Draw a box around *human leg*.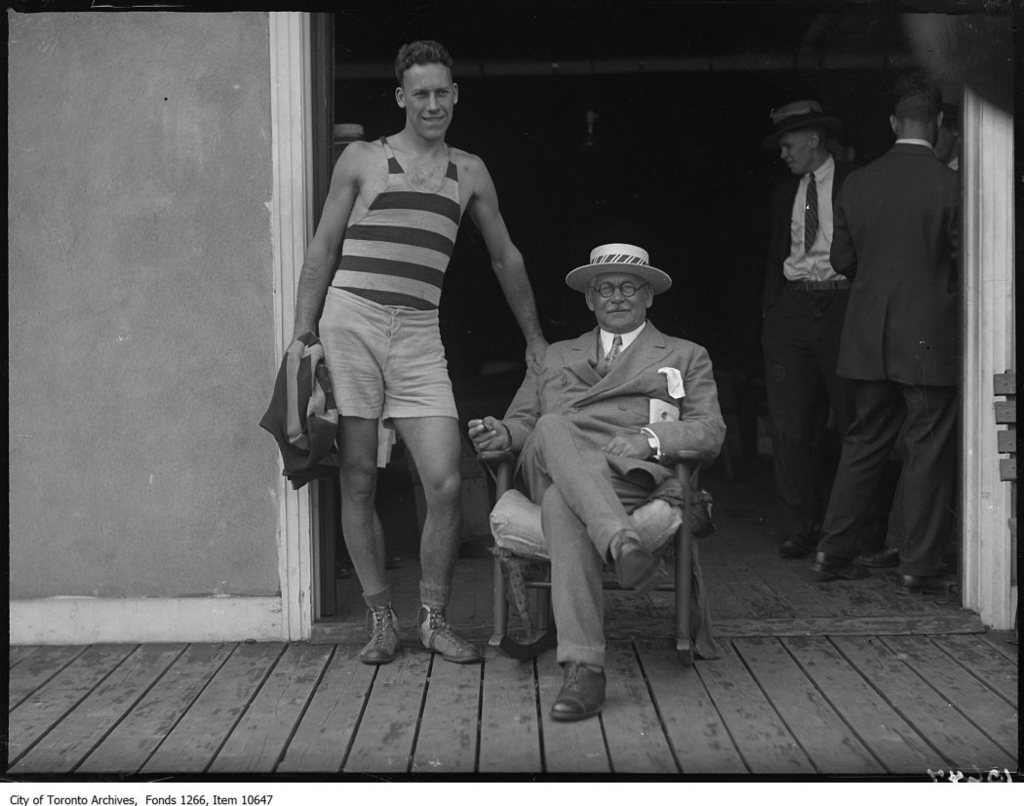
{"x1": 506, "y1": 415, "x2": 658, "y2": 588}.
